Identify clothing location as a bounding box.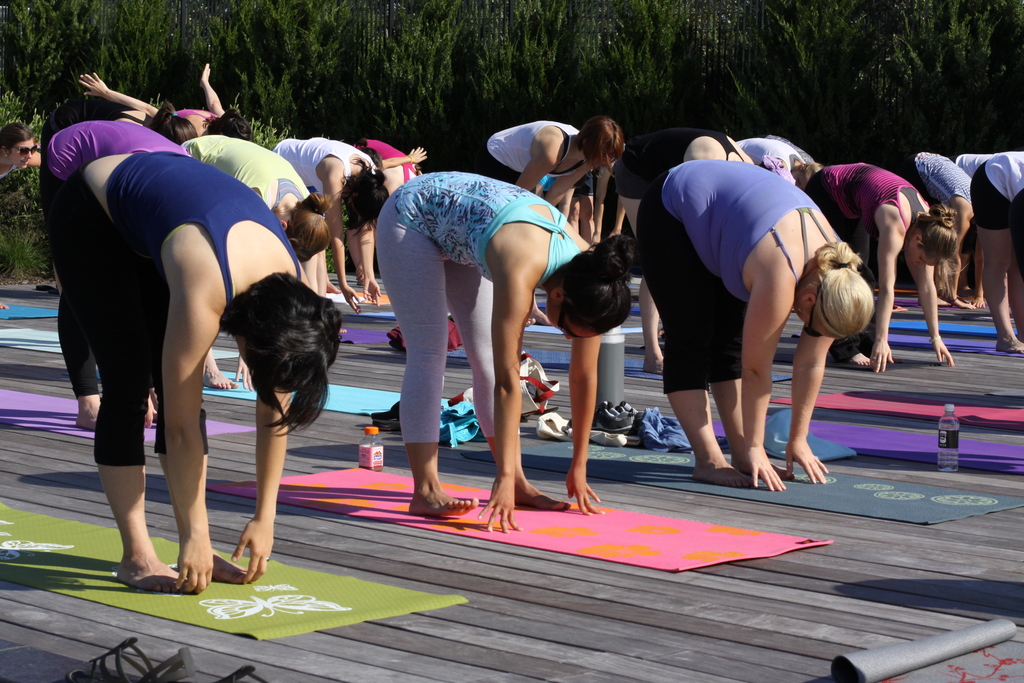
BBox(58, 145, 298, 472).
